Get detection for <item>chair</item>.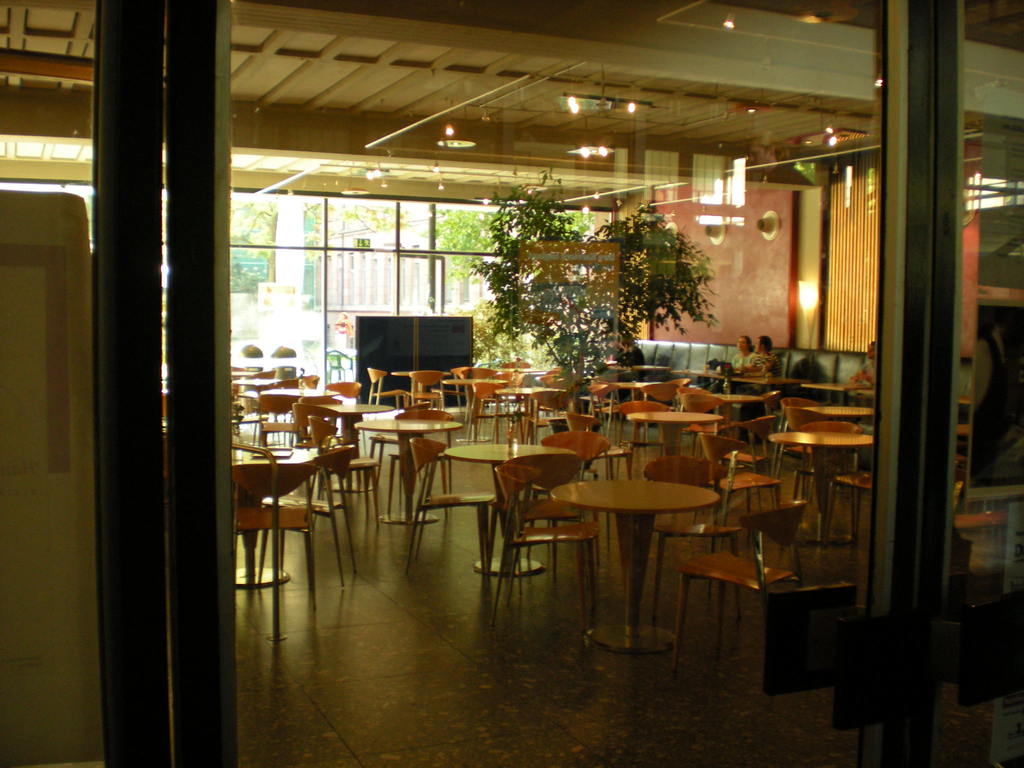
Detection: Rect(670, 500, 809, 702).
